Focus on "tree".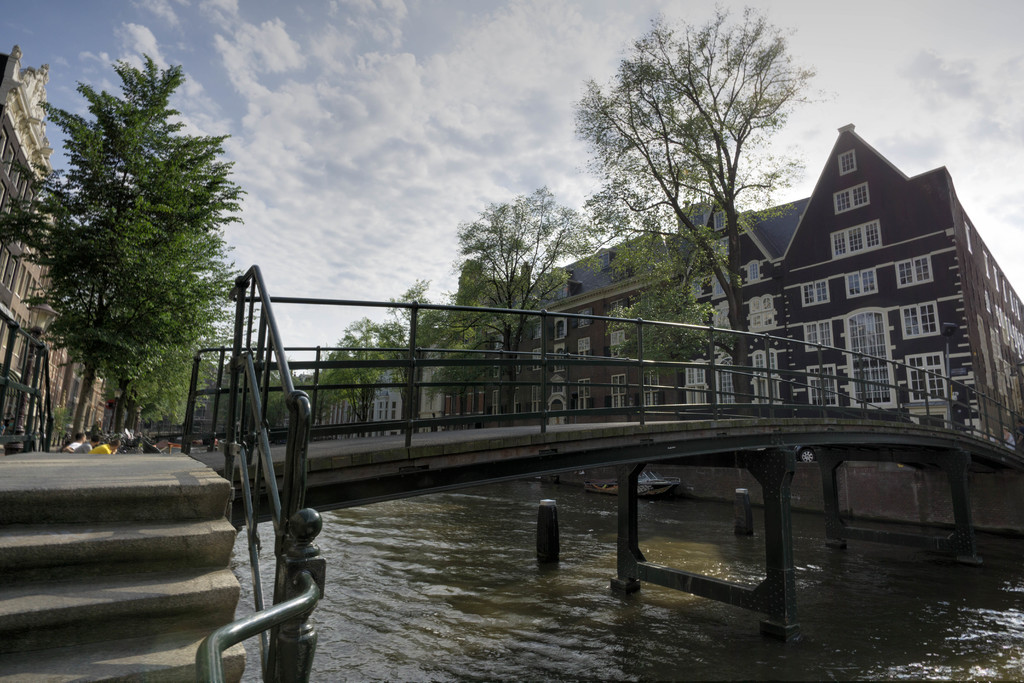
Focused at {"x1": 466, "y1": 179, "x2": 588, "y2": 402}.
